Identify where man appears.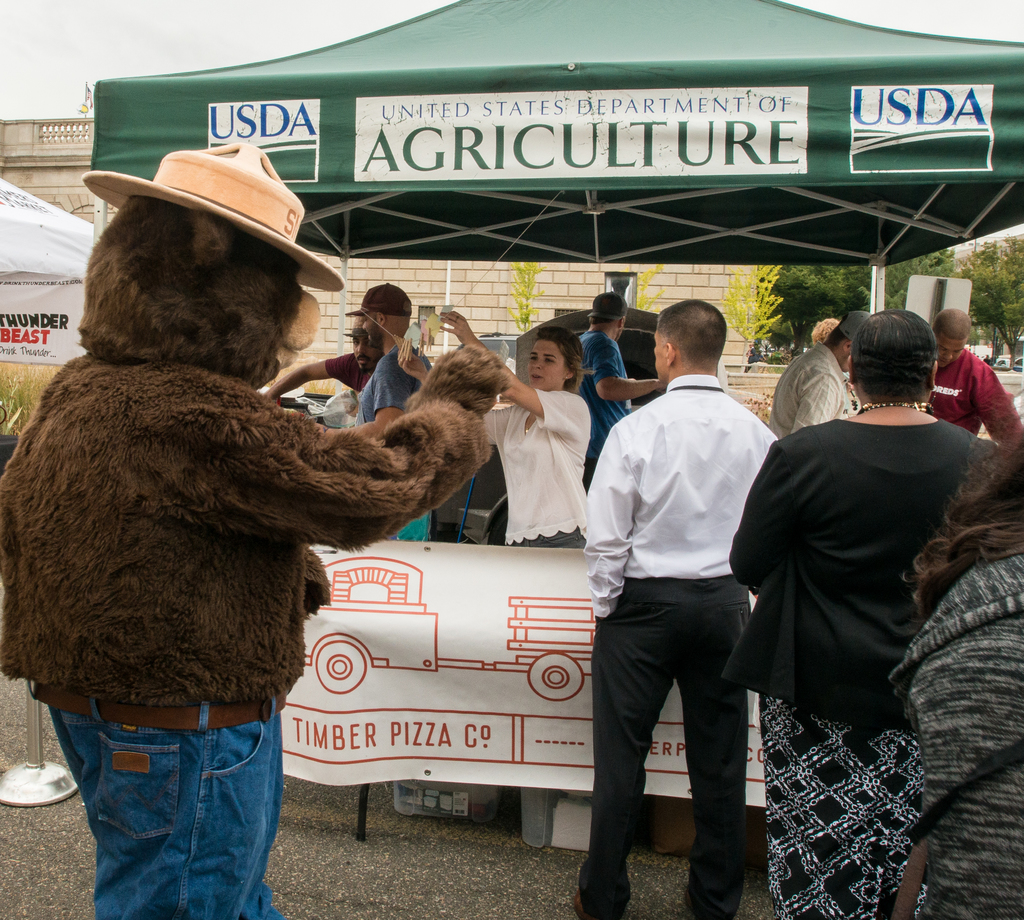
Appears at (571,312,761,883).
